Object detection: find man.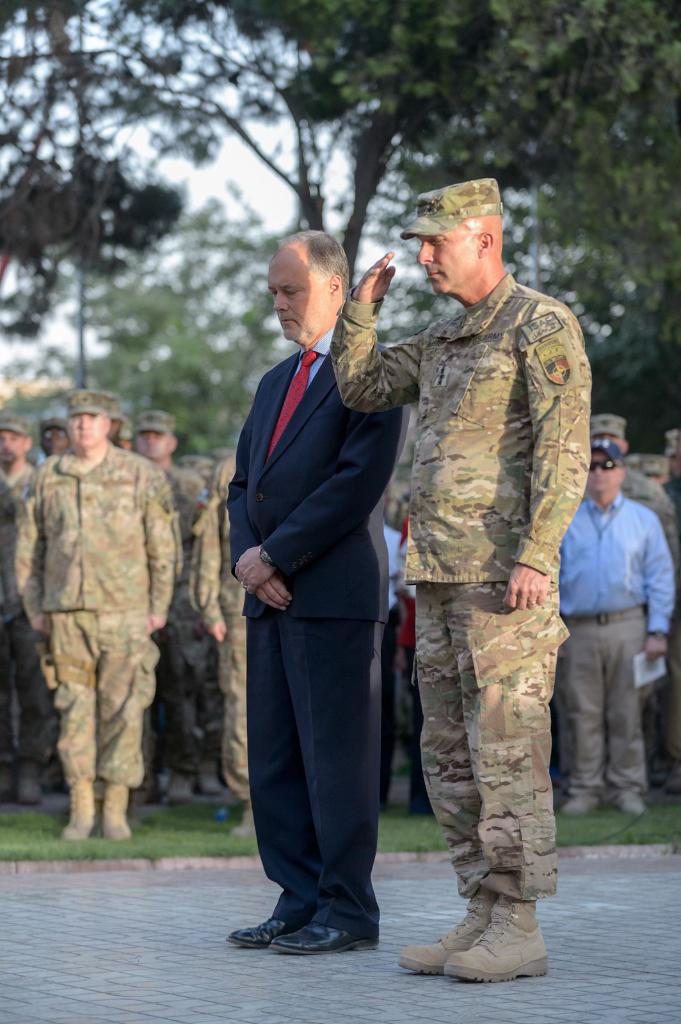
detection(554, 436, 680, 815).
